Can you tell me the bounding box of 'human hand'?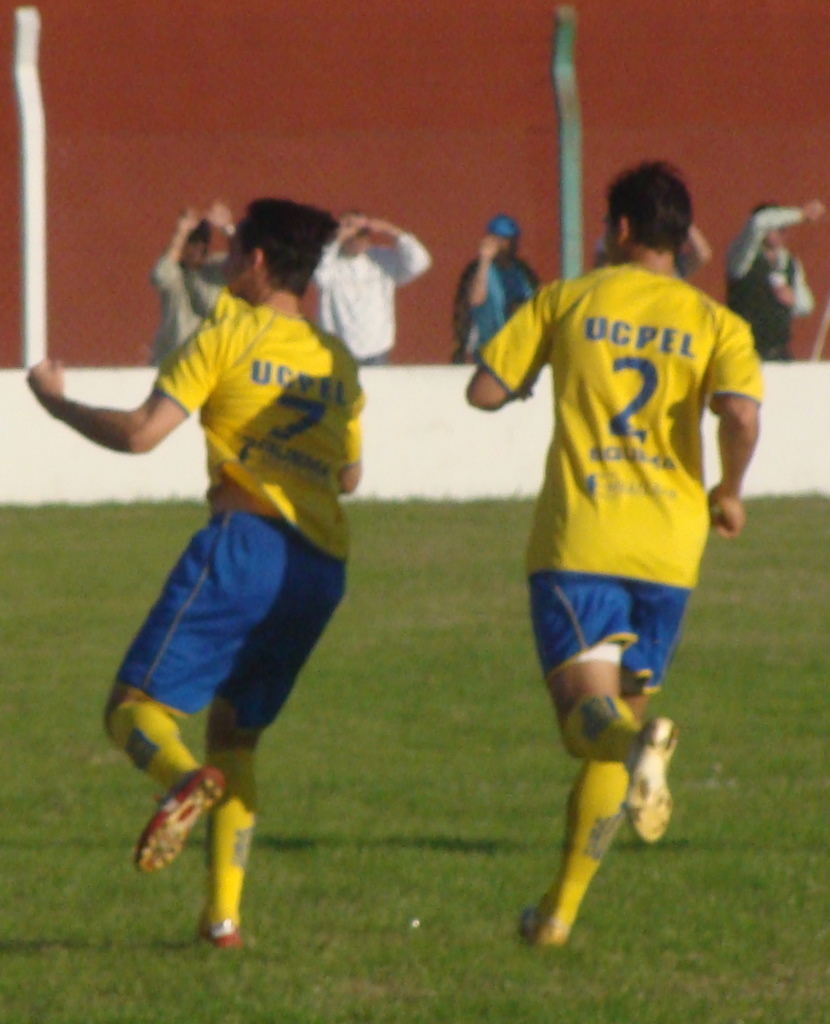
pyautogui.locateOnScreen(336, 212, 357, 242).
